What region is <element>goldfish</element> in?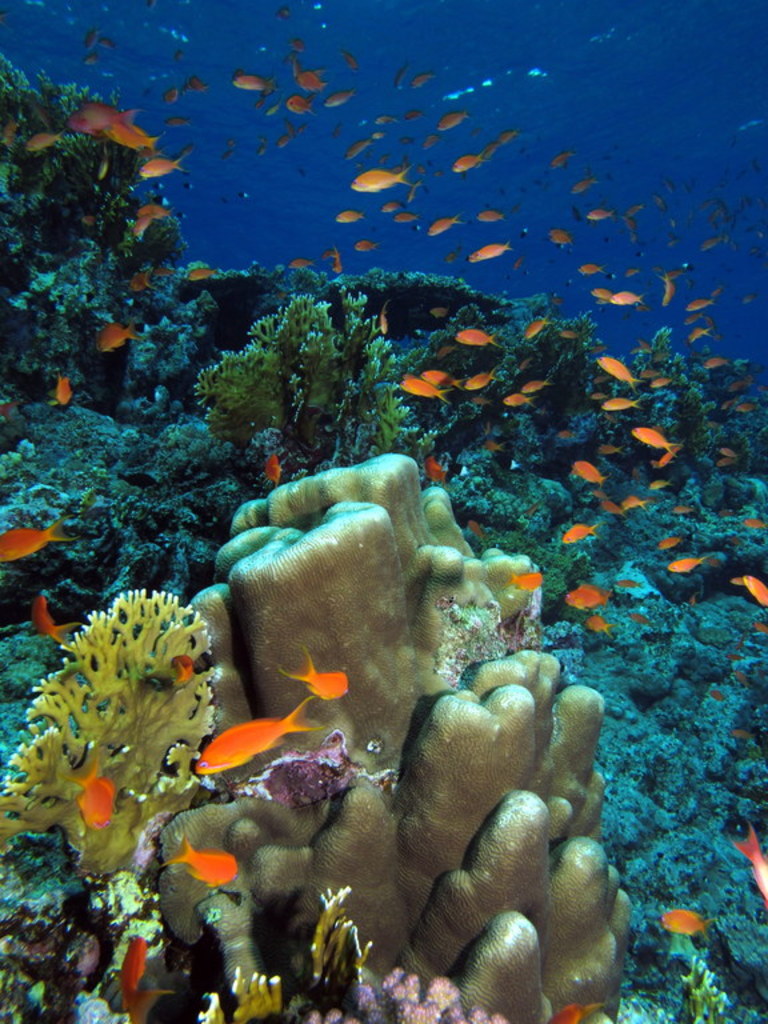
l=51, t=373, r=75, b=407.
